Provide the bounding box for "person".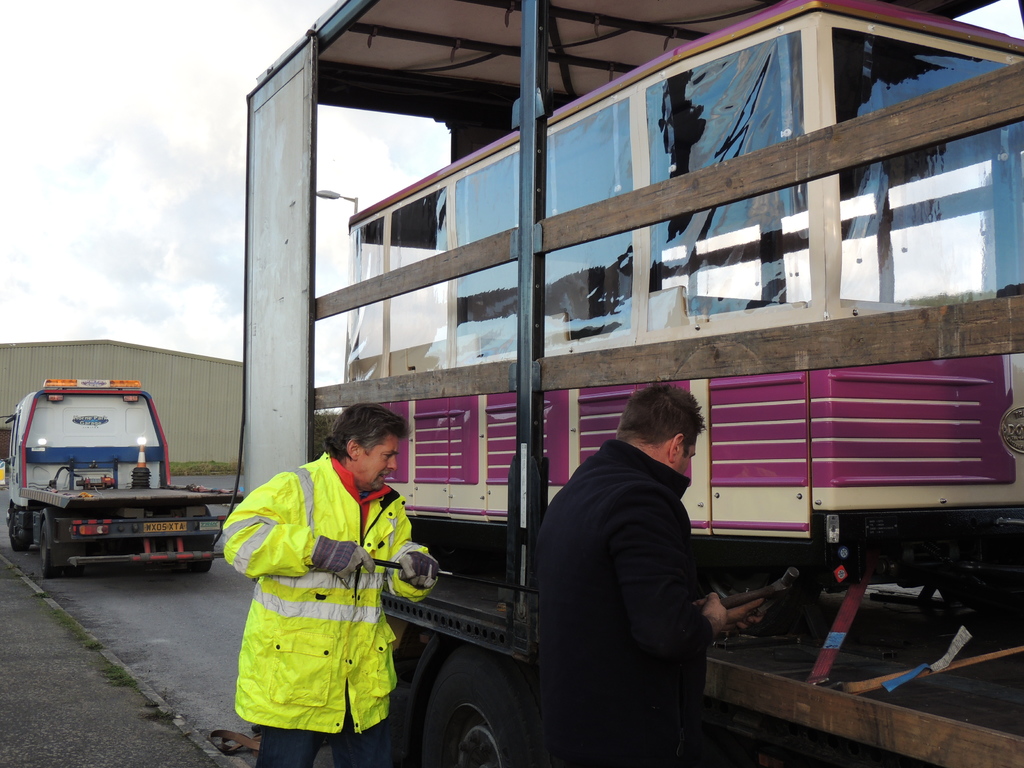
x1=214, y1=396, x2=445, y2=767.
